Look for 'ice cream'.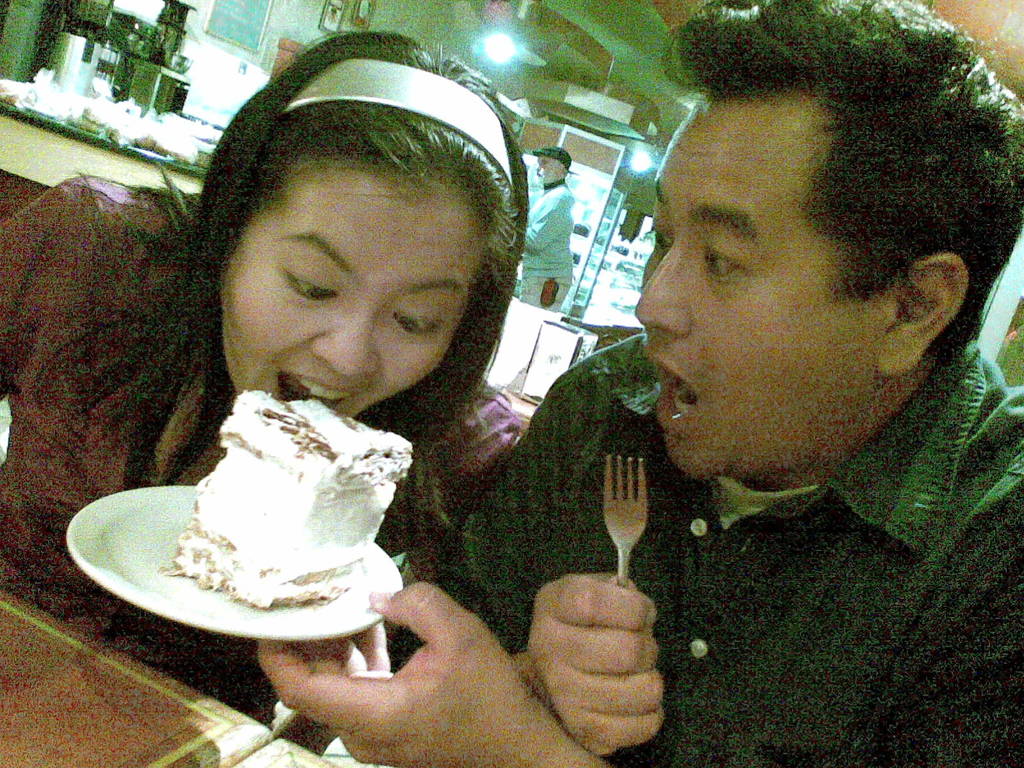
Found: l=147, t=377, r=413, b=589.
